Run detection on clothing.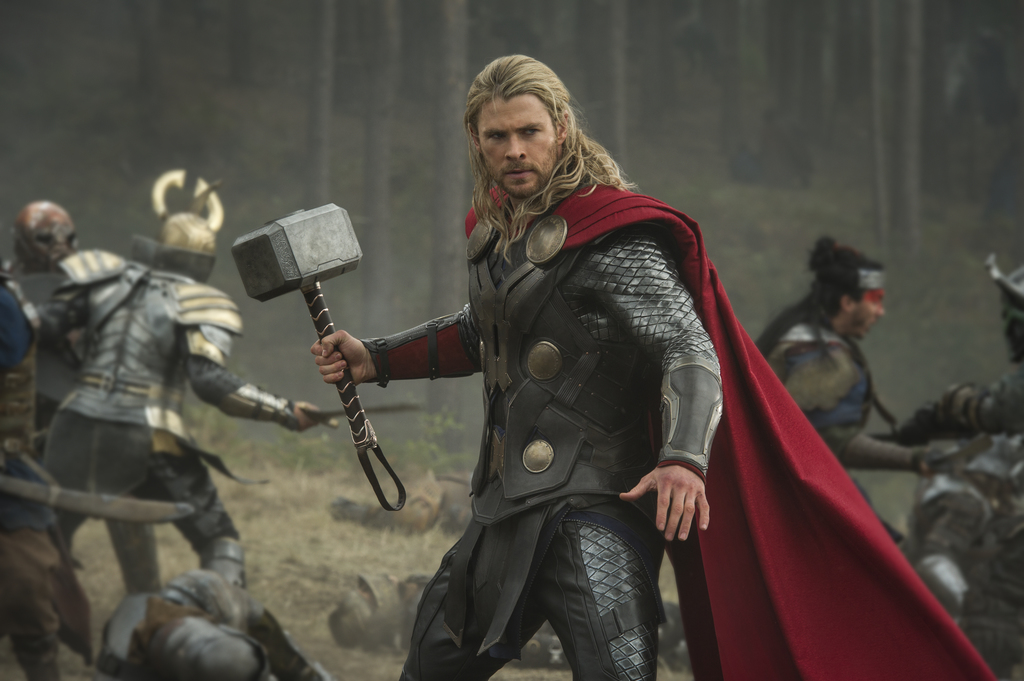
Result: locate(346, 95, 879, 675).
